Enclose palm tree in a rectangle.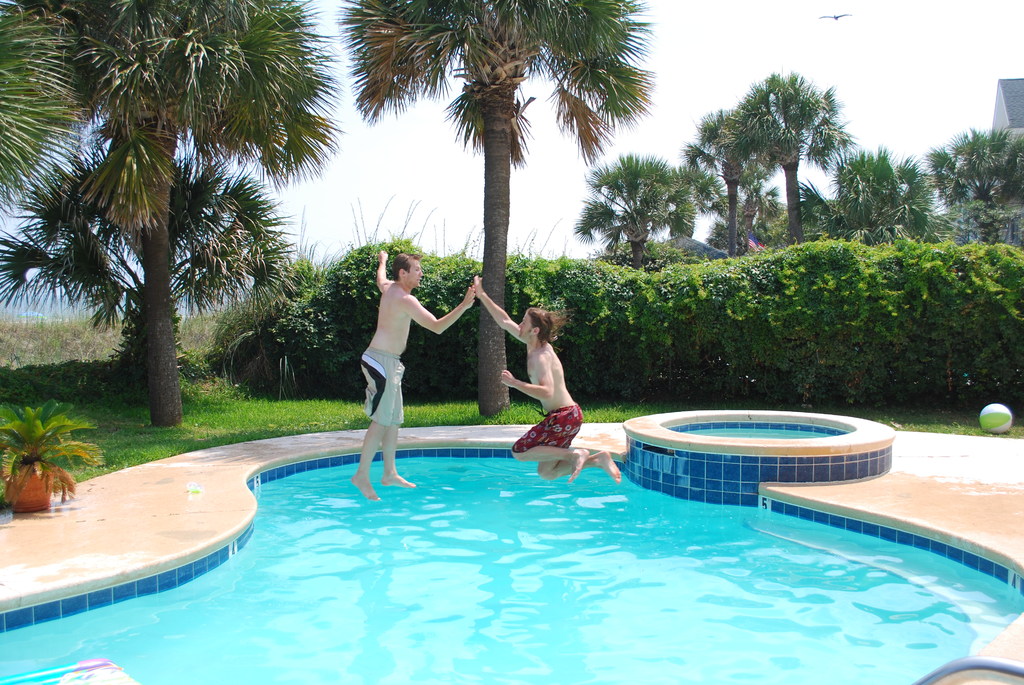
bbox(743, 74, 838, 227).
